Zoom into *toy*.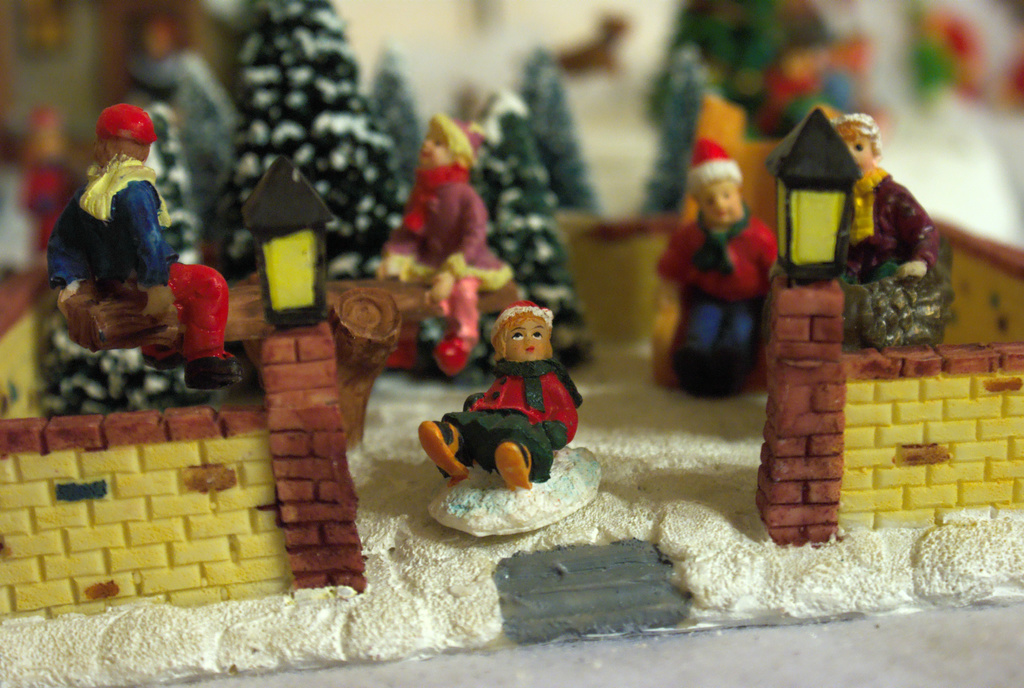
Zoom target: {"x1": 51, "y1": 104, "x2": 244, "y2": 393}.
